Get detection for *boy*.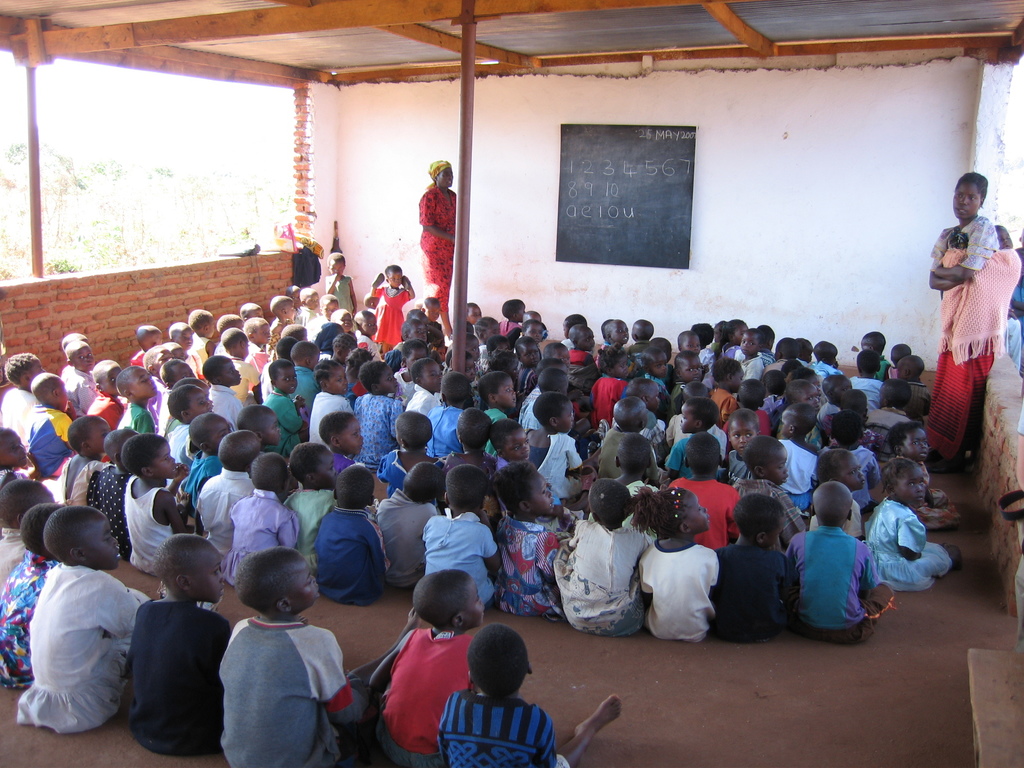
Detection: [left=851, top=347, right=886, bottom=406].
